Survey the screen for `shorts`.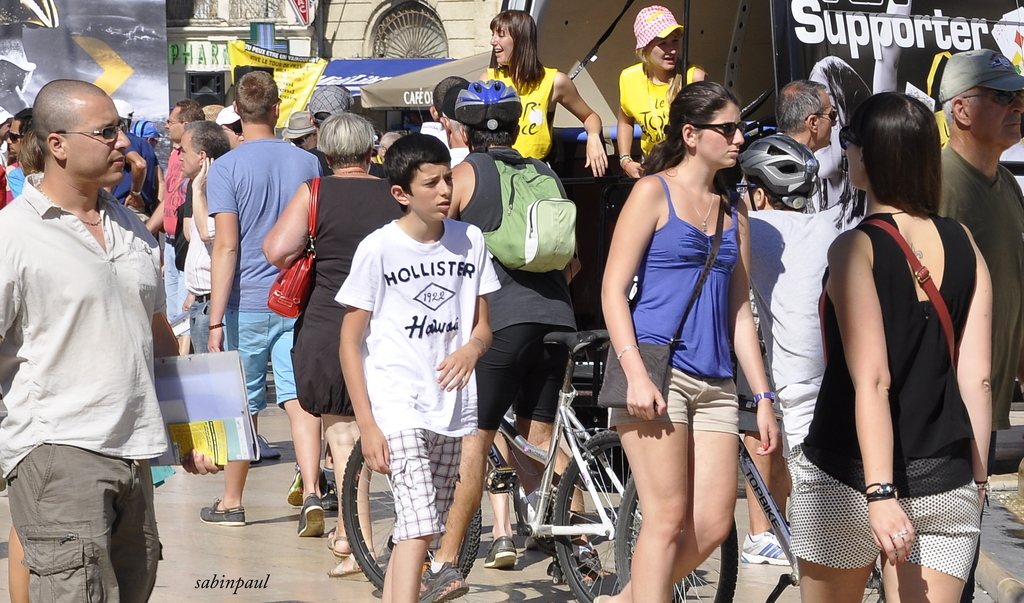
Survey found: {"x1": 479, "y1": 325, "x2": 573, "y2": 432}.
